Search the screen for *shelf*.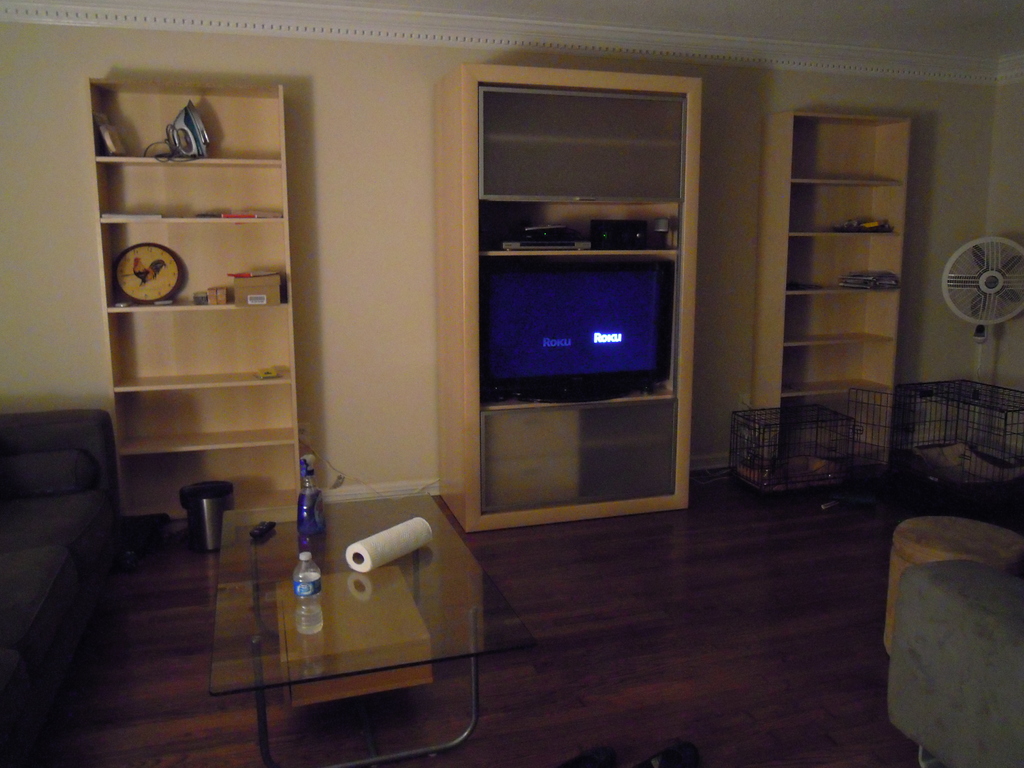
Found at bbox(756, 100, 908, 481).
